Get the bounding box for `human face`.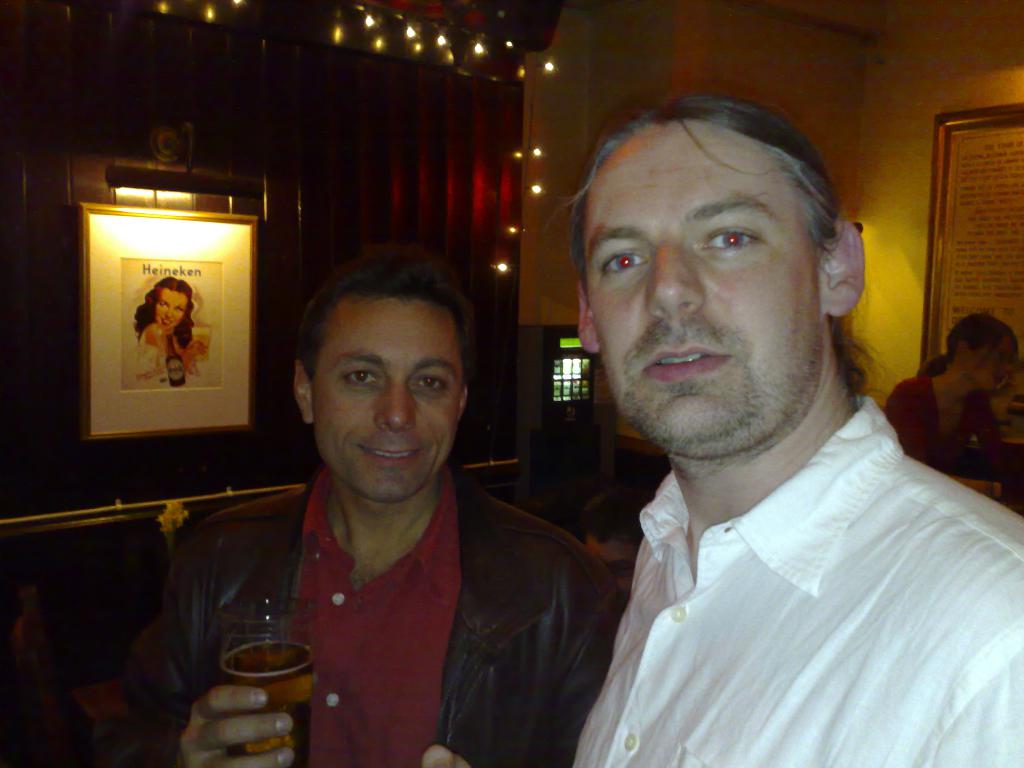
rect(316, 290, 461, 497).
